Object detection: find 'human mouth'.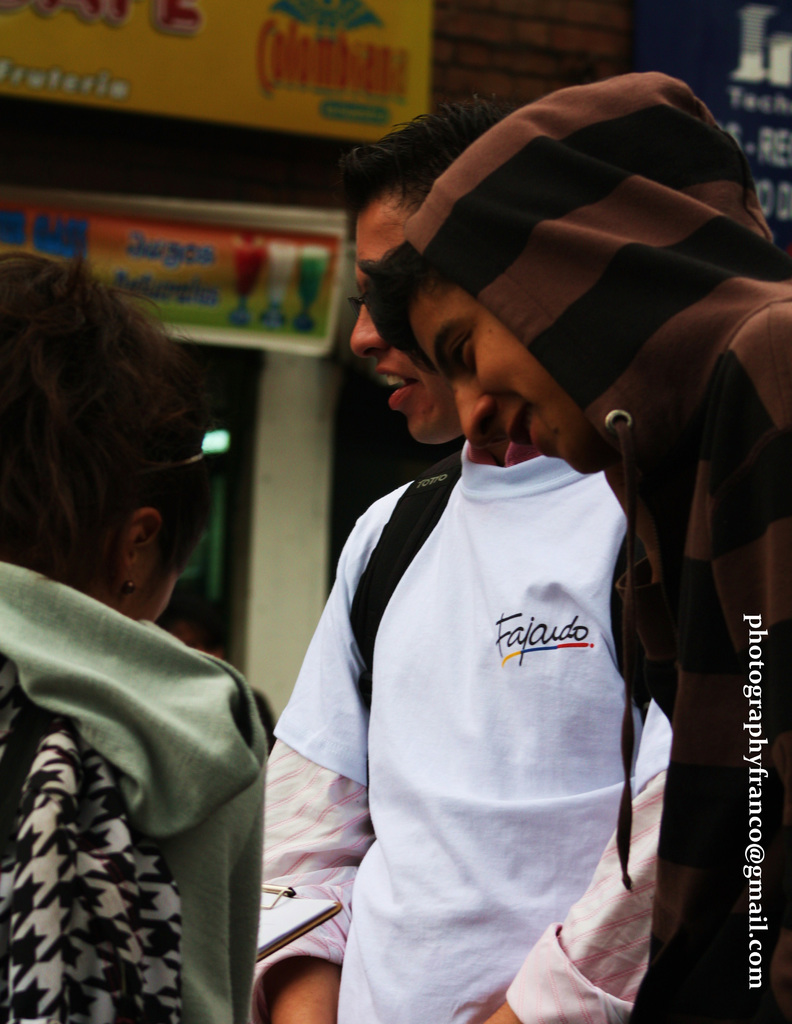
x1=376, y1=368, x2=416, y2=410.
